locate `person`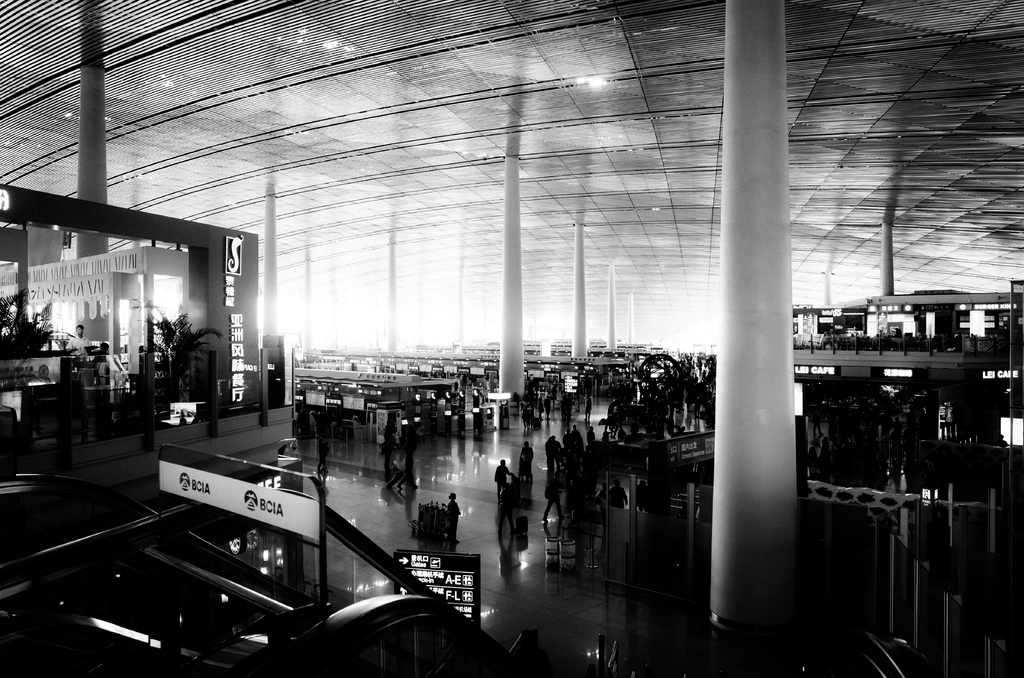
515, 437, 533, 478
